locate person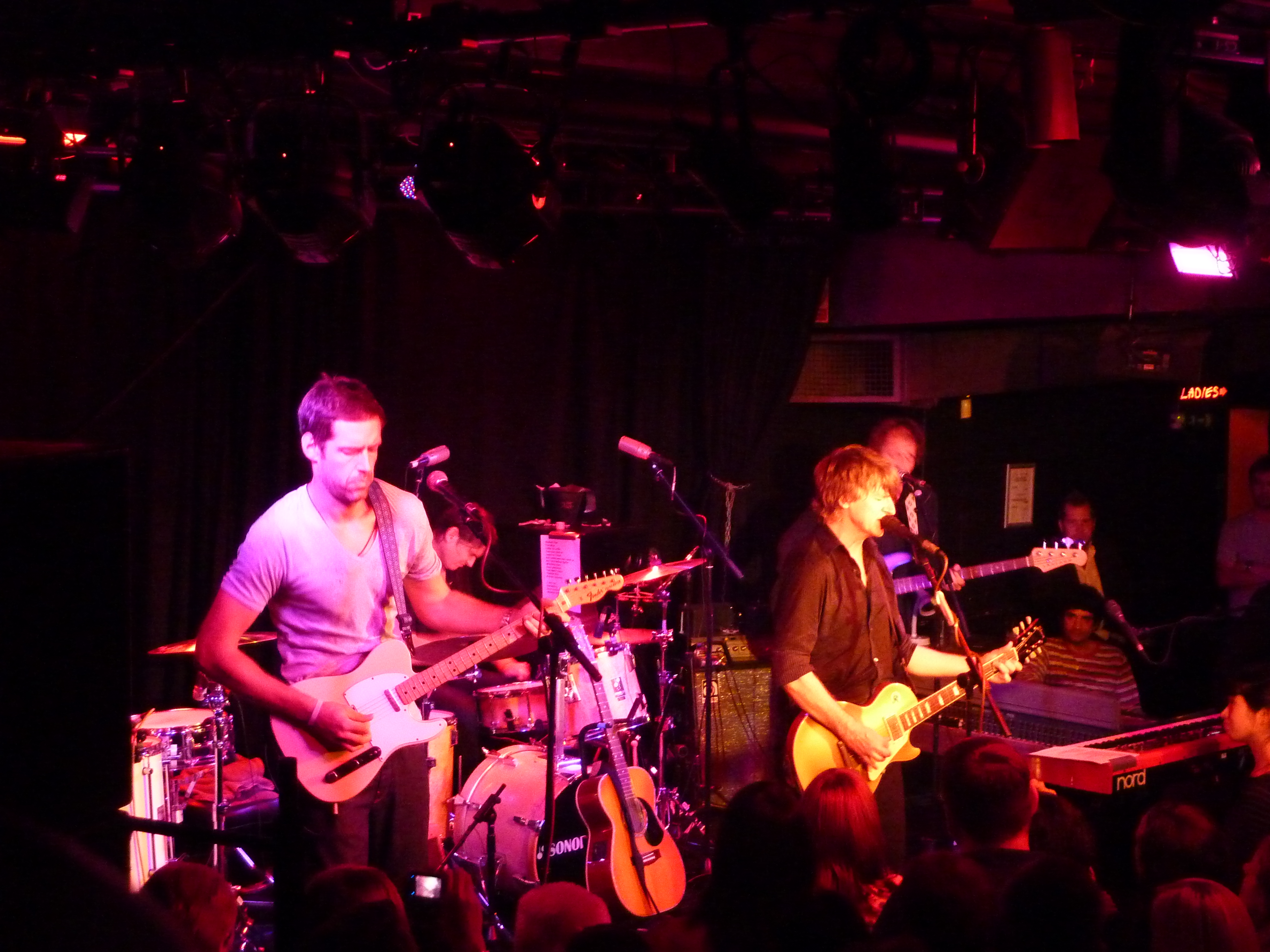
[423,159,442,225]
